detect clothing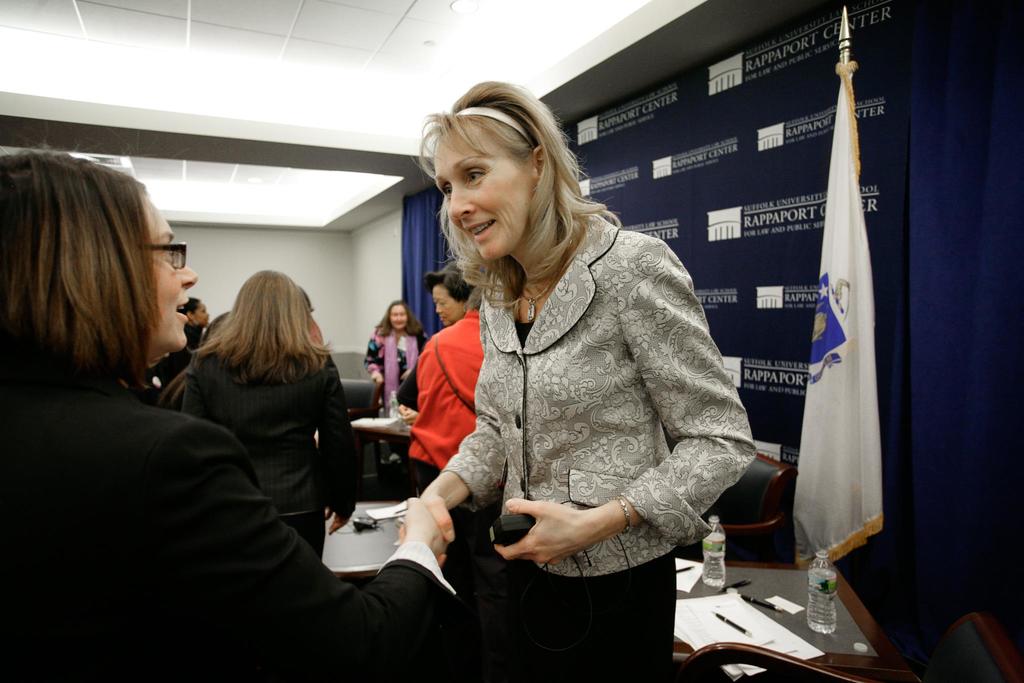
(x1=188, y1=355, x2=362, y2=547)
